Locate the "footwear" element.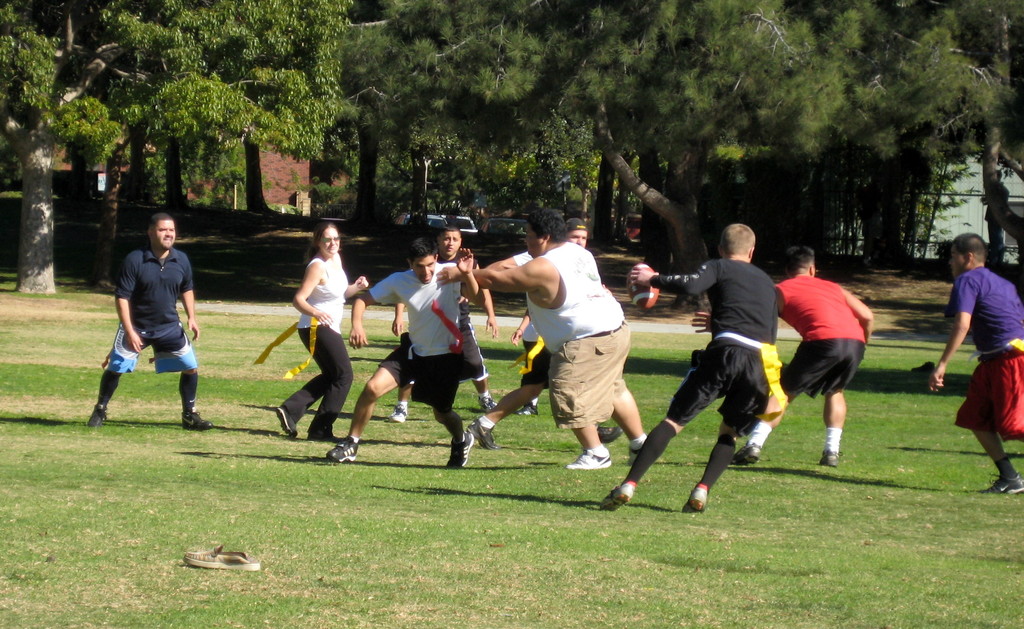
Element bbox: [732, 446, 761, 465].
